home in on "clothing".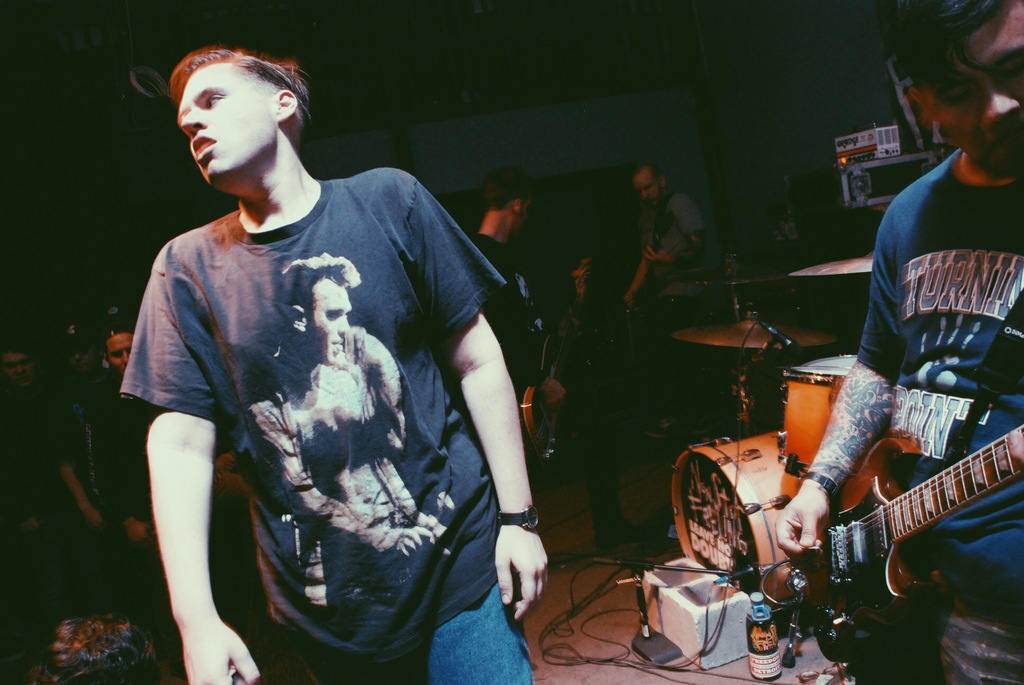
Homed in at locate(118, 164, 513, 671).
